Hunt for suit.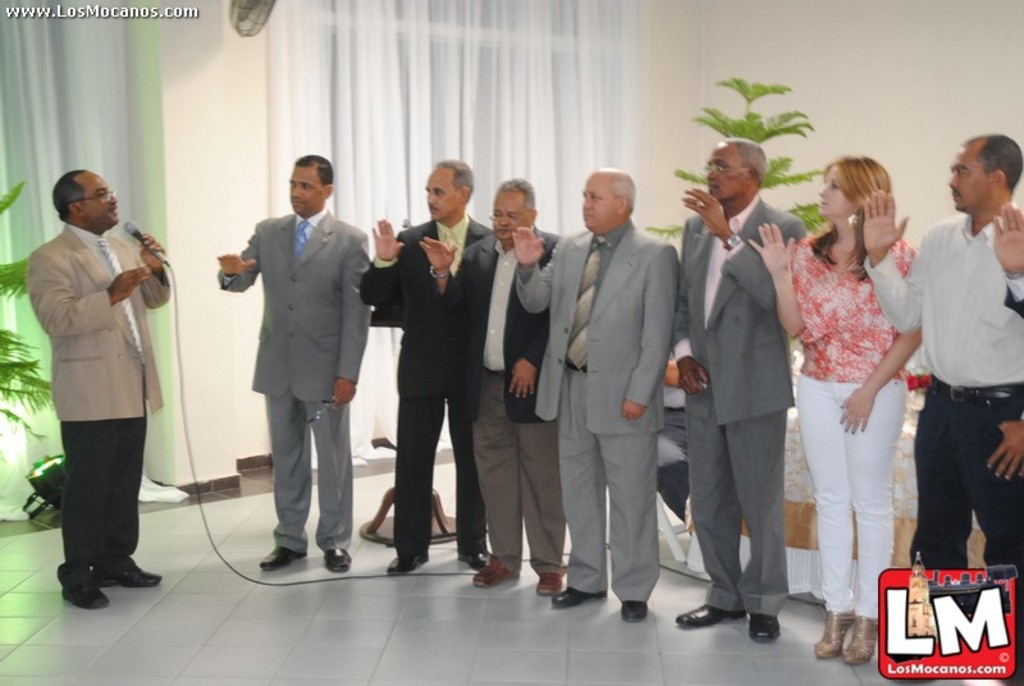
Hunted down at 507 225 681 603.
